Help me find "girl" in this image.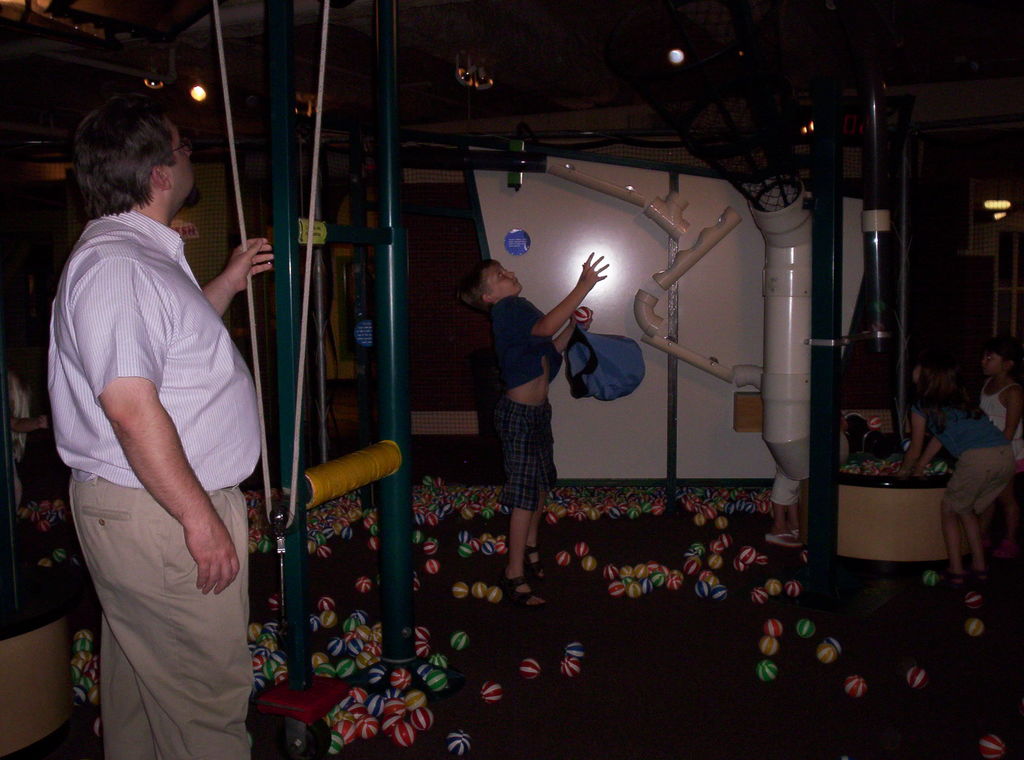
Found it: (left=884, top=378, right=1020, bottom=592).
